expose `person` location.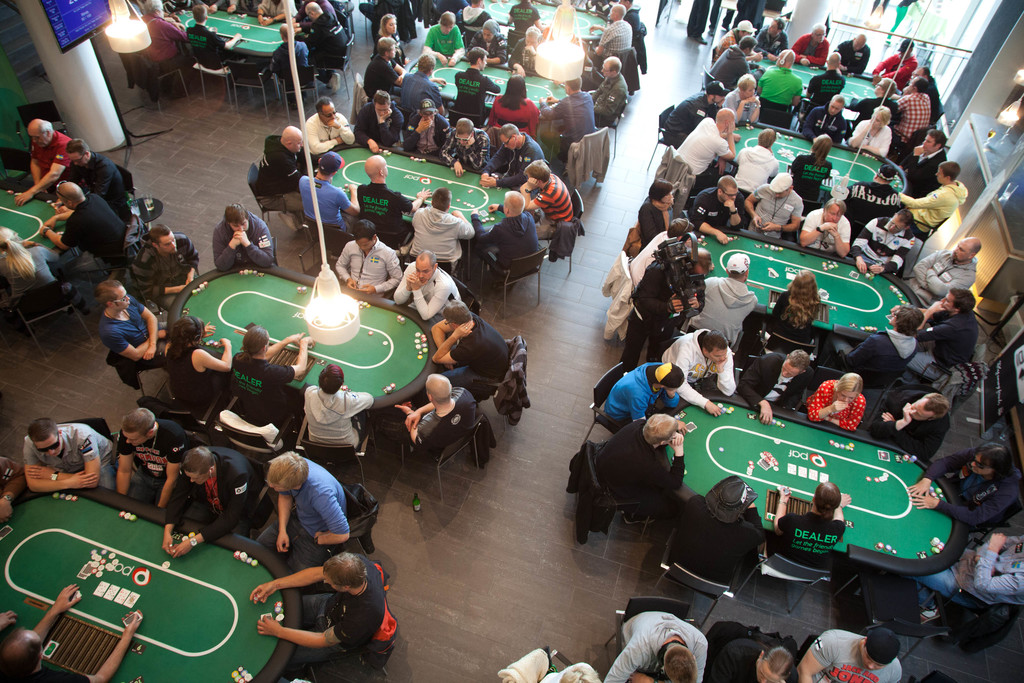
Exposed at region(476, 19, 512, 67).
